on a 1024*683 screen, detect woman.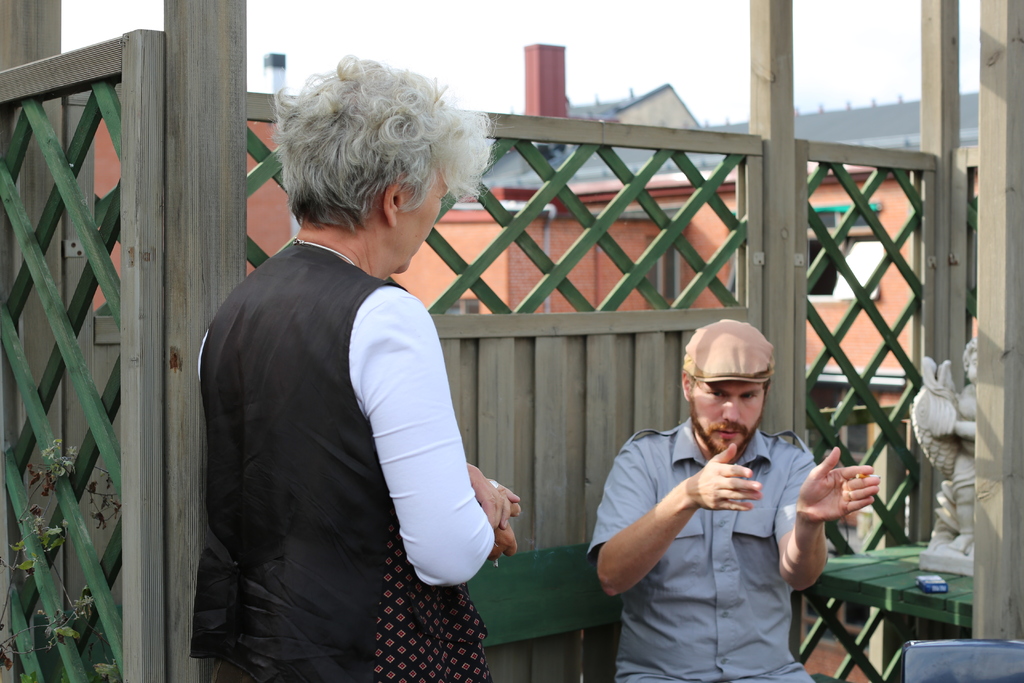
(x1=199, y1=52, x2=522, y2=682).
